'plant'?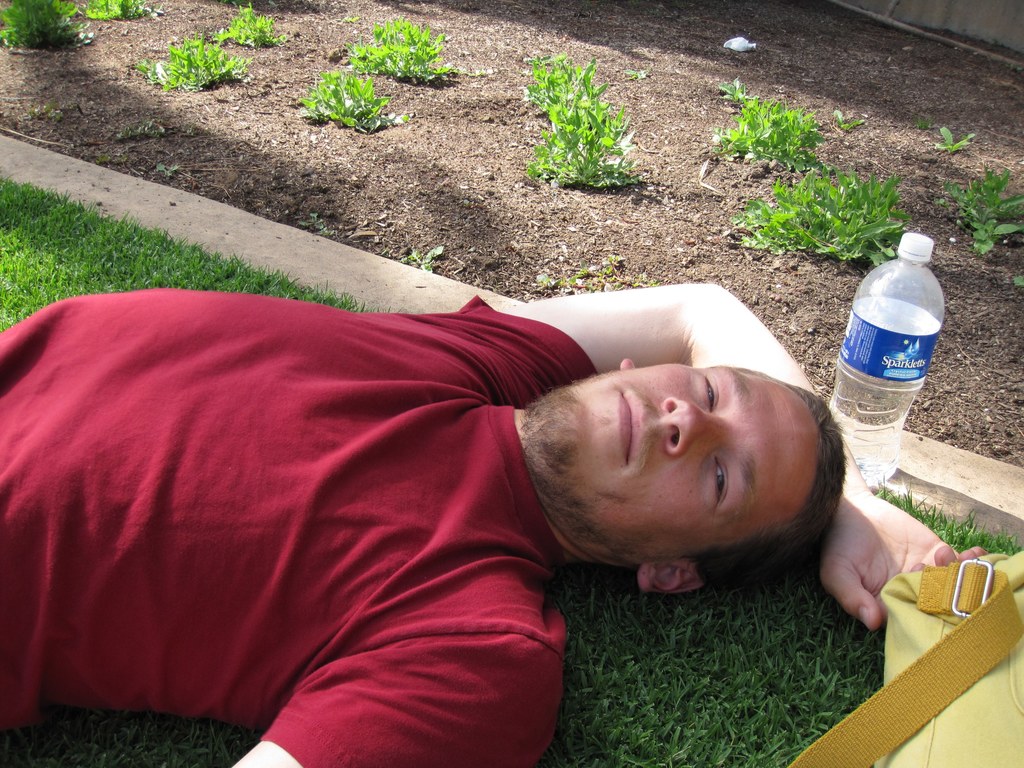
region(840, 106, 868, 124)
